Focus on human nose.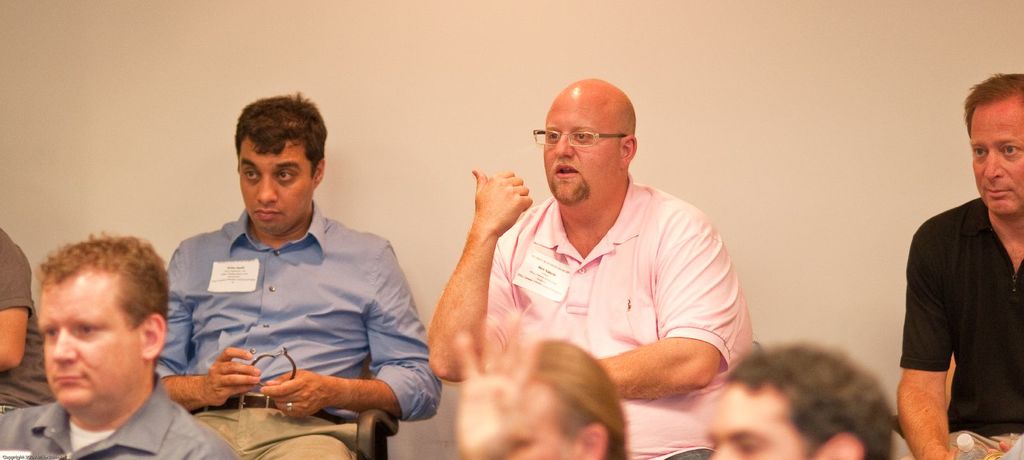
Focused at region(554, 132, 572, 157).
